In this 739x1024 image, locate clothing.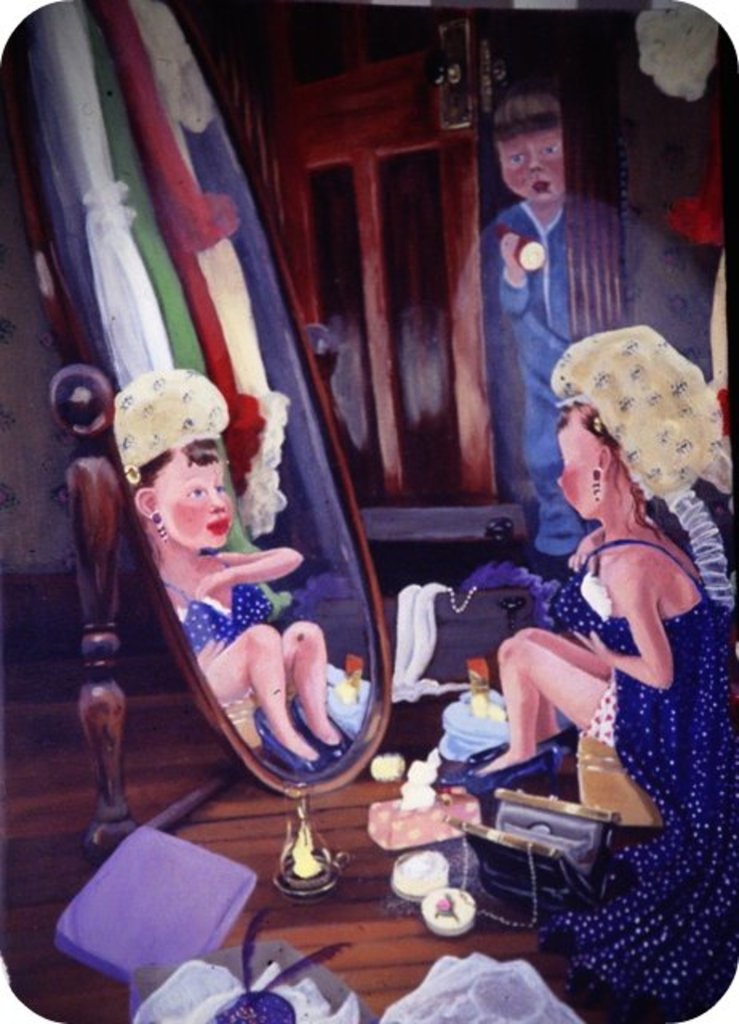
Bounding box: [491, 208, 590, 570].
